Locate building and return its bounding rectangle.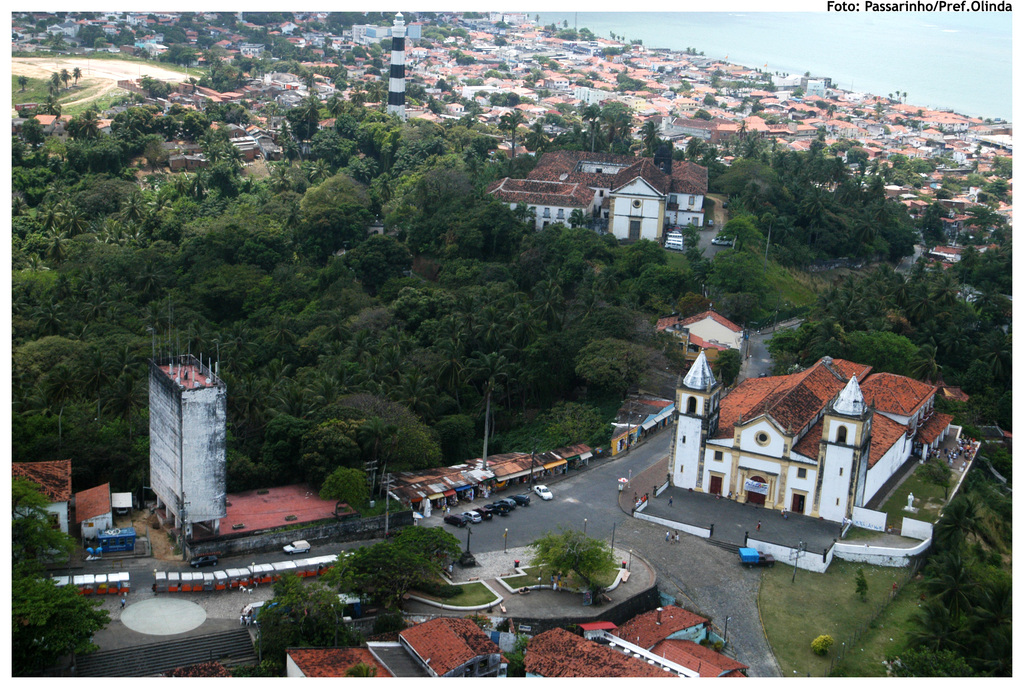
left=490, top=149, right=705, bottom=238.
